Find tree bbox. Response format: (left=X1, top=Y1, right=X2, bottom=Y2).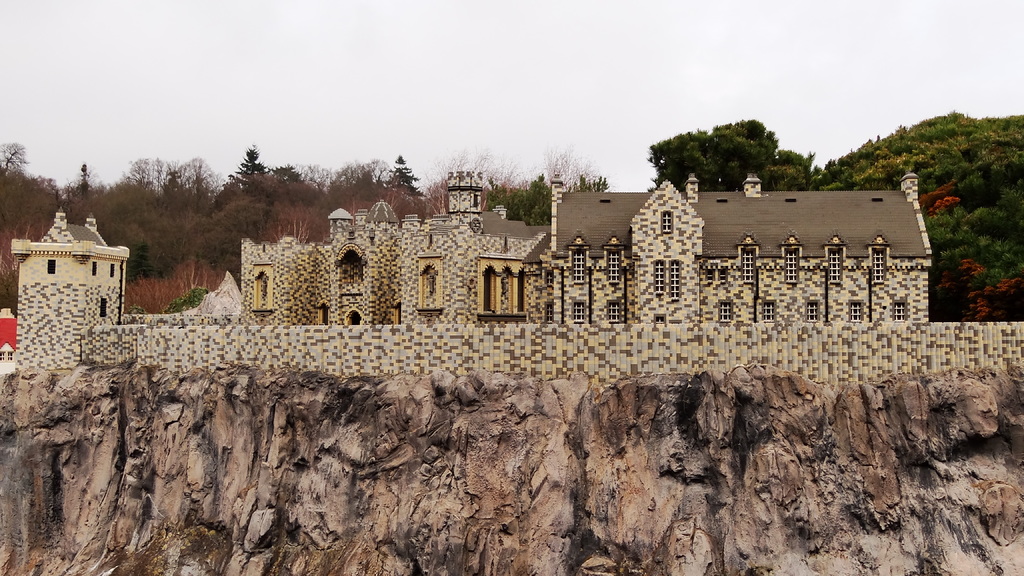
(left=321, top=146, right=429, bottom=227).
